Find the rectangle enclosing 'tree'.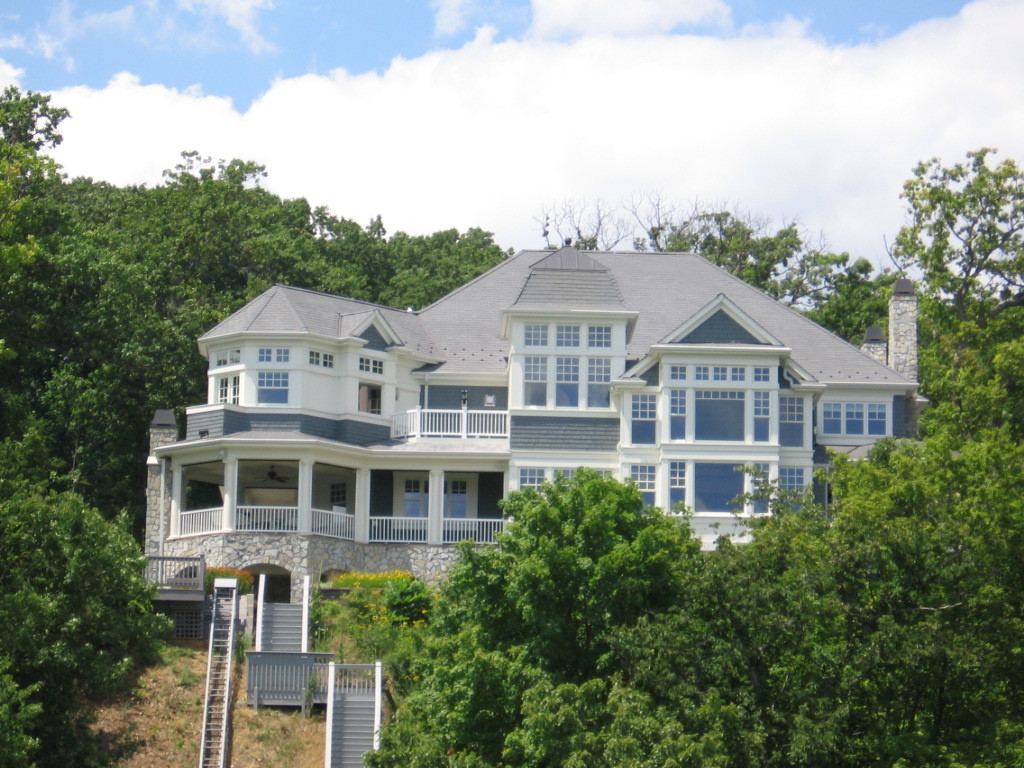
586/464/1023/765.
